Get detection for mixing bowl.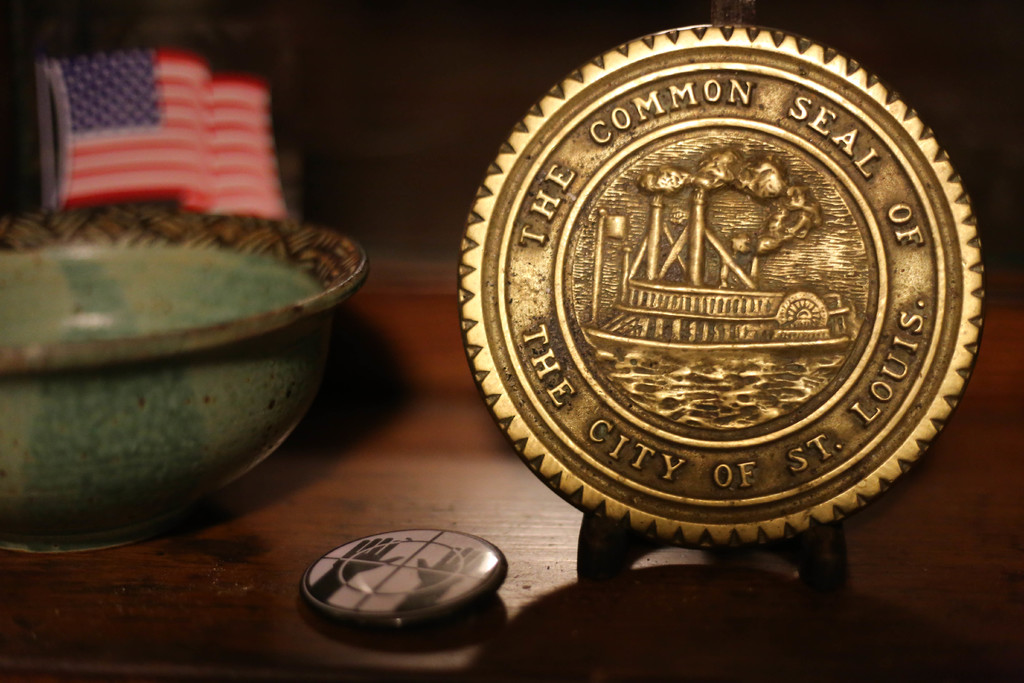
Detection: BBox(0, 203, 362, 523).
